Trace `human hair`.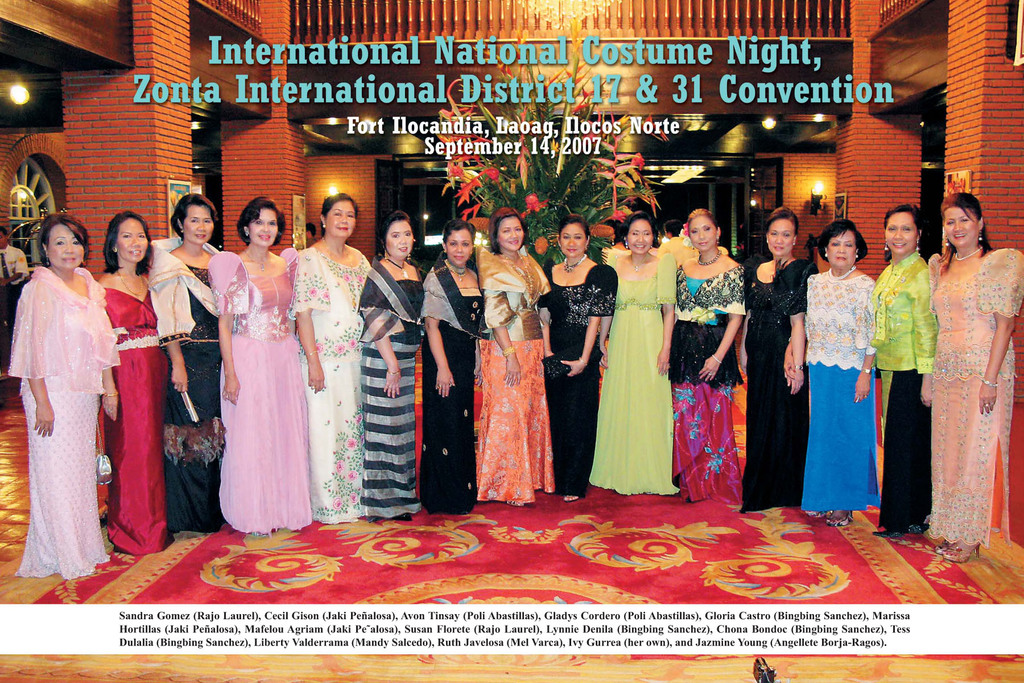
Traced to (x1=101, y1=208, x2=154, y2=275).
